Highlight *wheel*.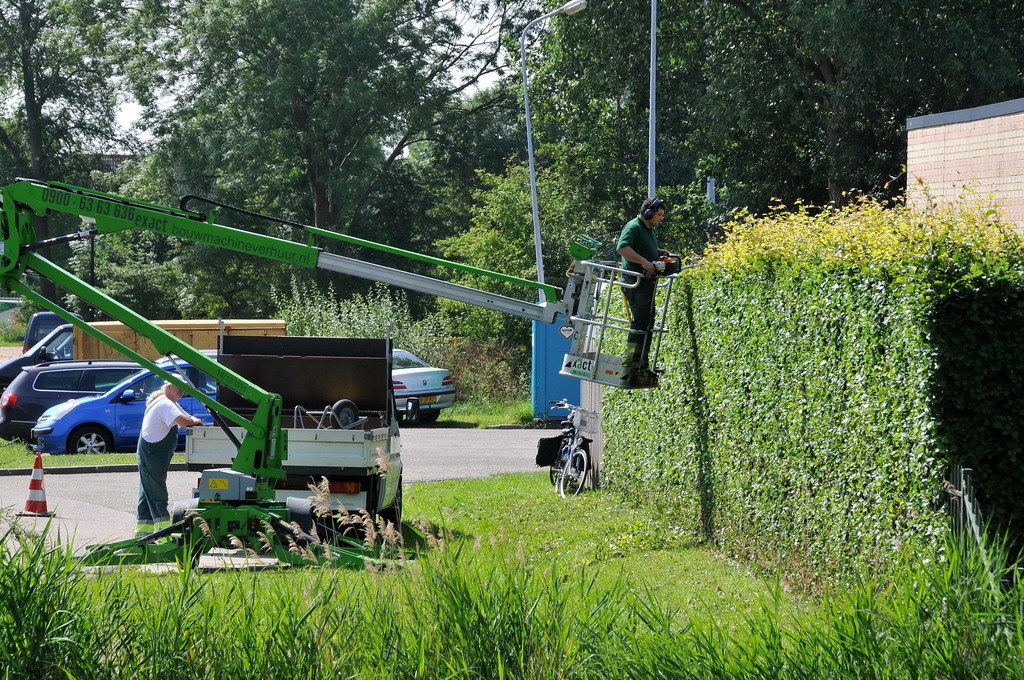
Highlighted region: <bbox>53, 346, 64, 358</bbox>.
